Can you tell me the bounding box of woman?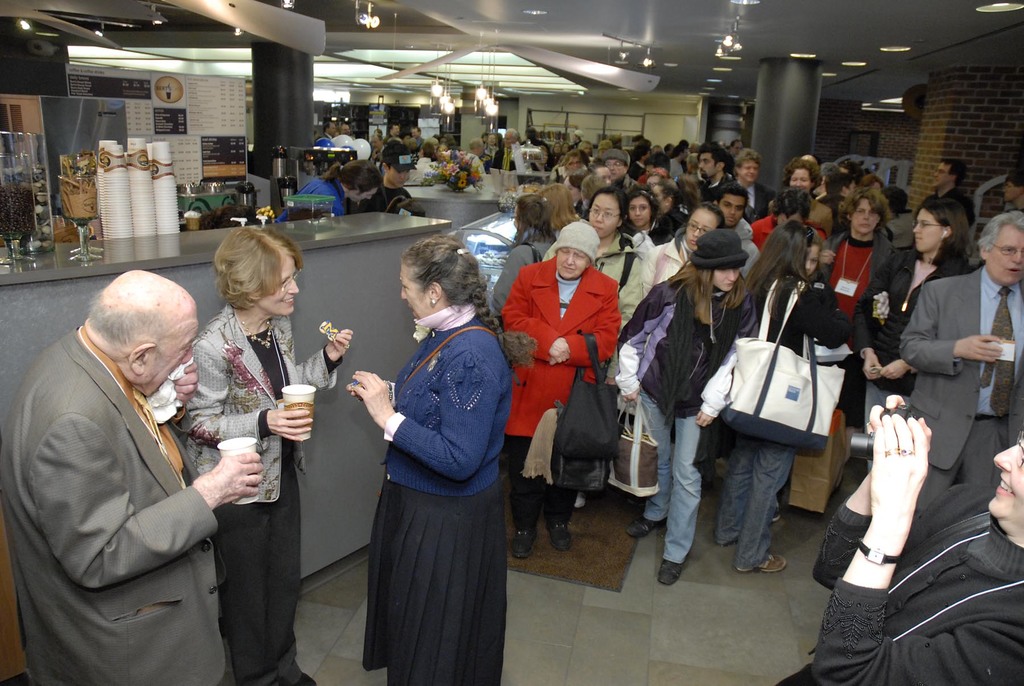
{"x1": 645, "y1": 206, "x2": 720, "y2": 300}.
